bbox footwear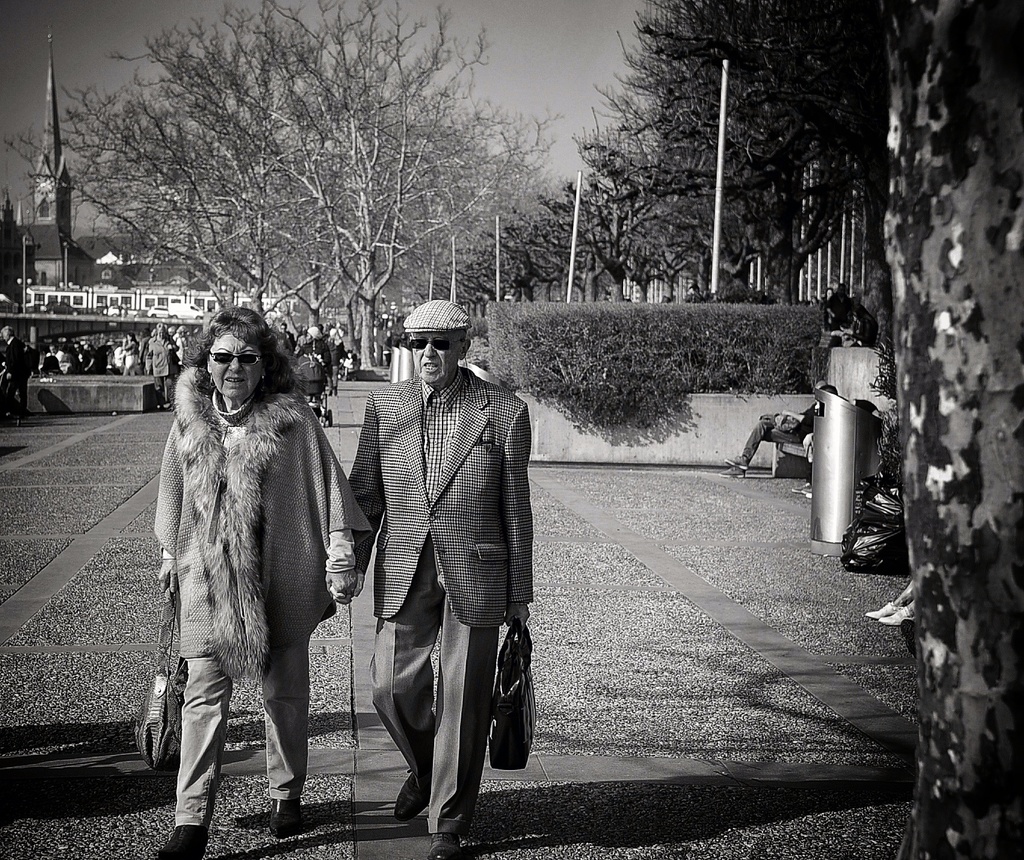
box(863, 601, 909, 619)
